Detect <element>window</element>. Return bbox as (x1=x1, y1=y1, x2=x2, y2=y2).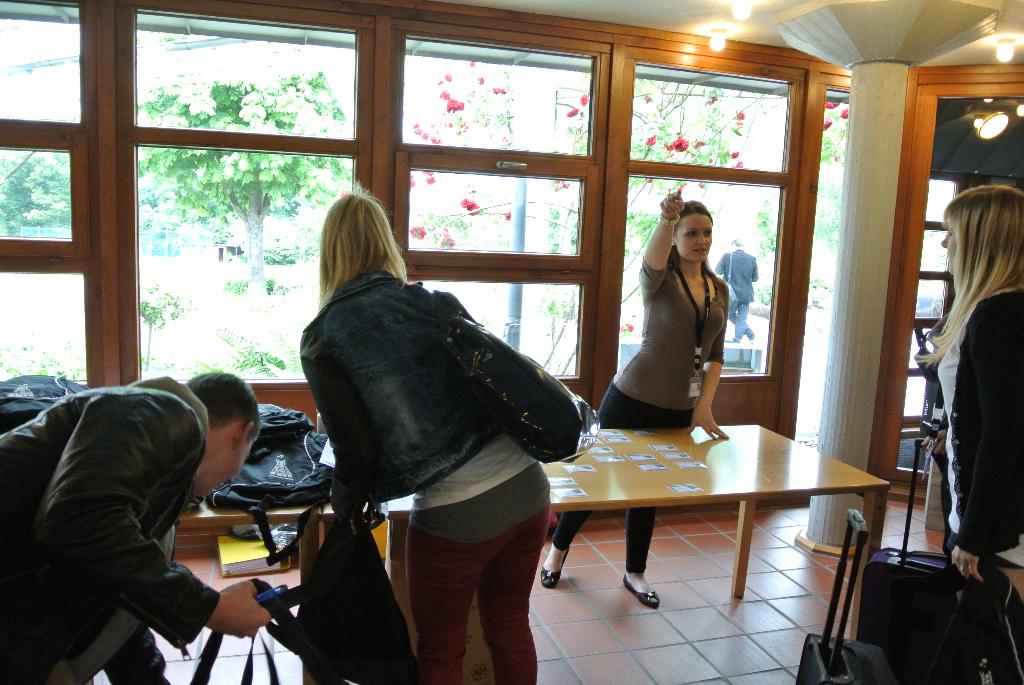
(x1=404, y1=36, x2=595, y2=160).
